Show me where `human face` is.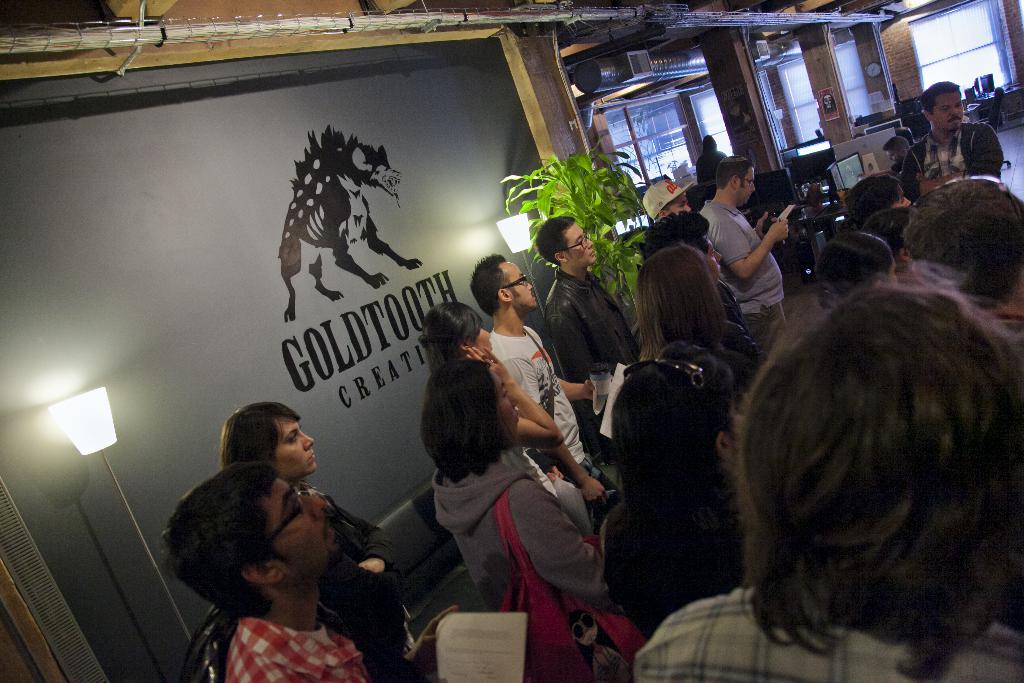
`human face` is at [737,168,757,203].
